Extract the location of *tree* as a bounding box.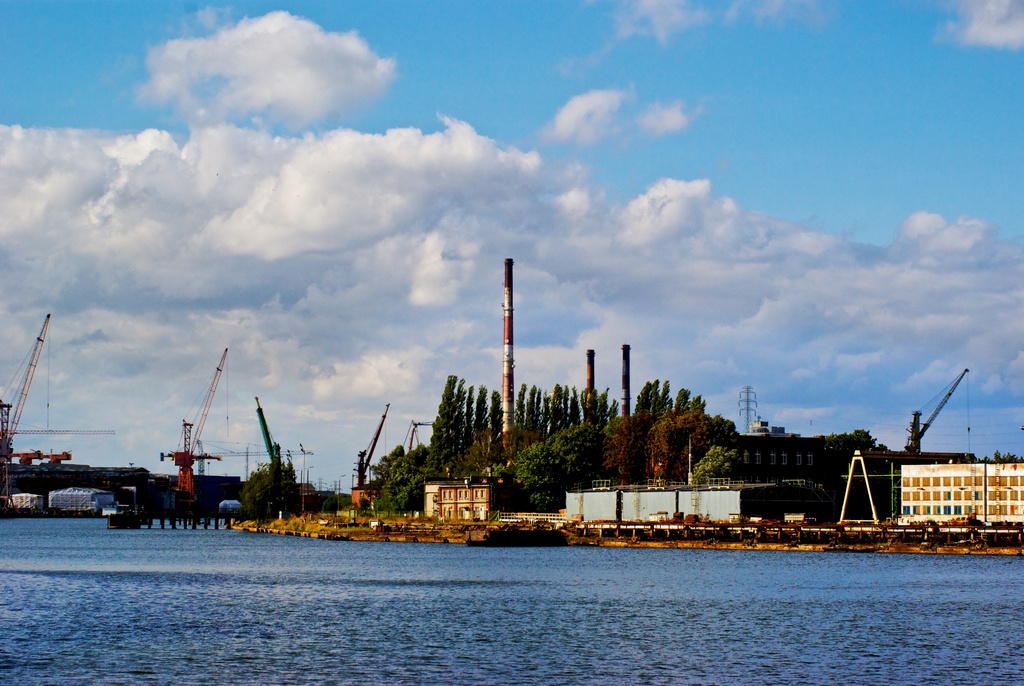
(x1=426, y1=374, x2=509, y2=470).
